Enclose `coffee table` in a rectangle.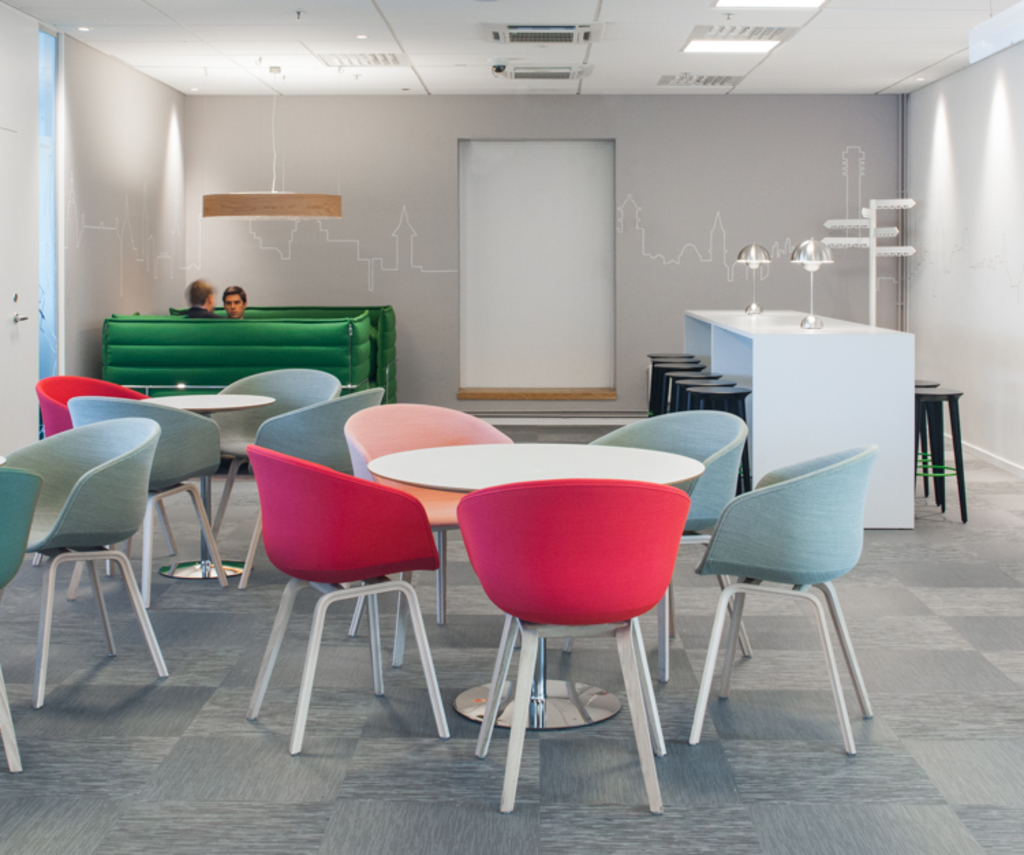
(683,298,919,544).
